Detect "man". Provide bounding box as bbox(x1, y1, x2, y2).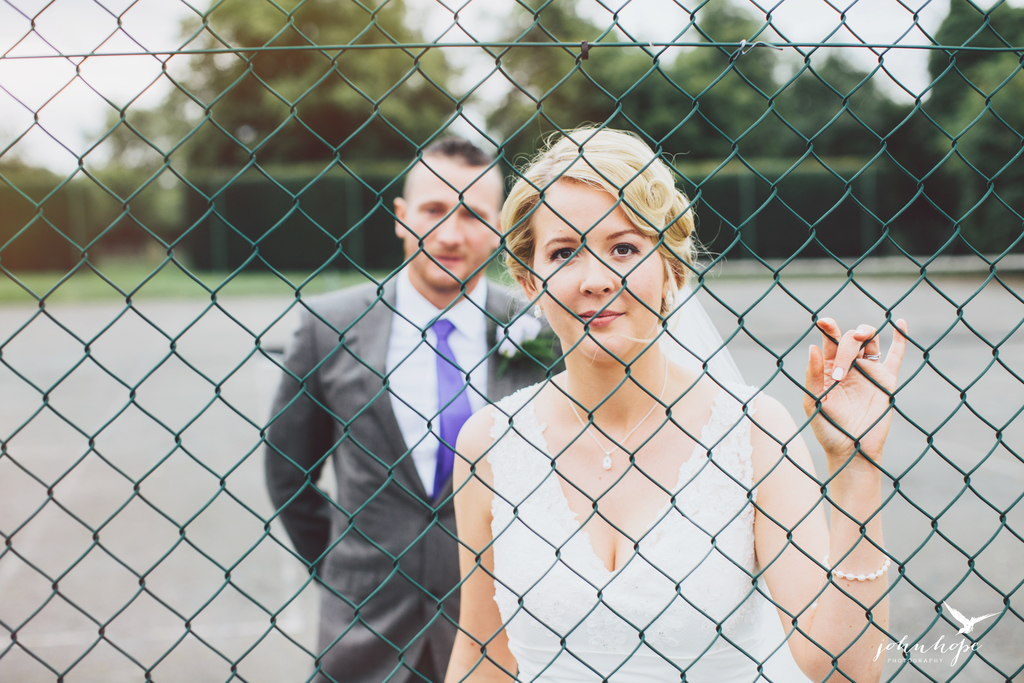
bbox(261, 133, 589, 682).
